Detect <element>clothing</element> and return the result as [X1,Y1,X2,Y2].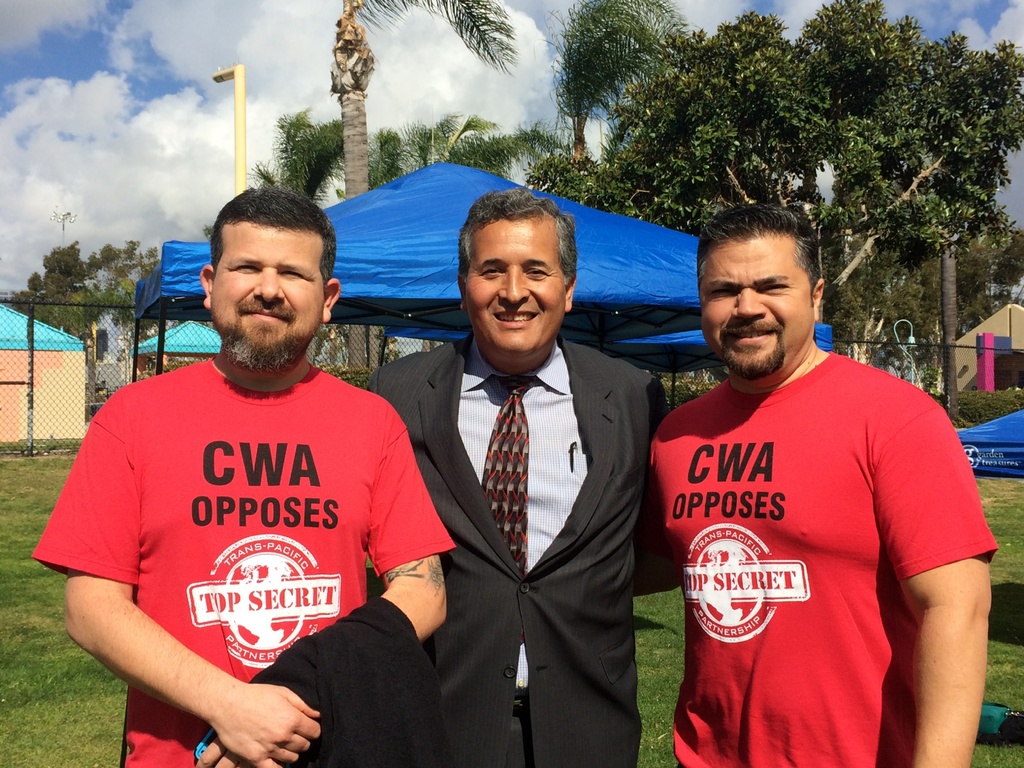
[241,600,470,767].
